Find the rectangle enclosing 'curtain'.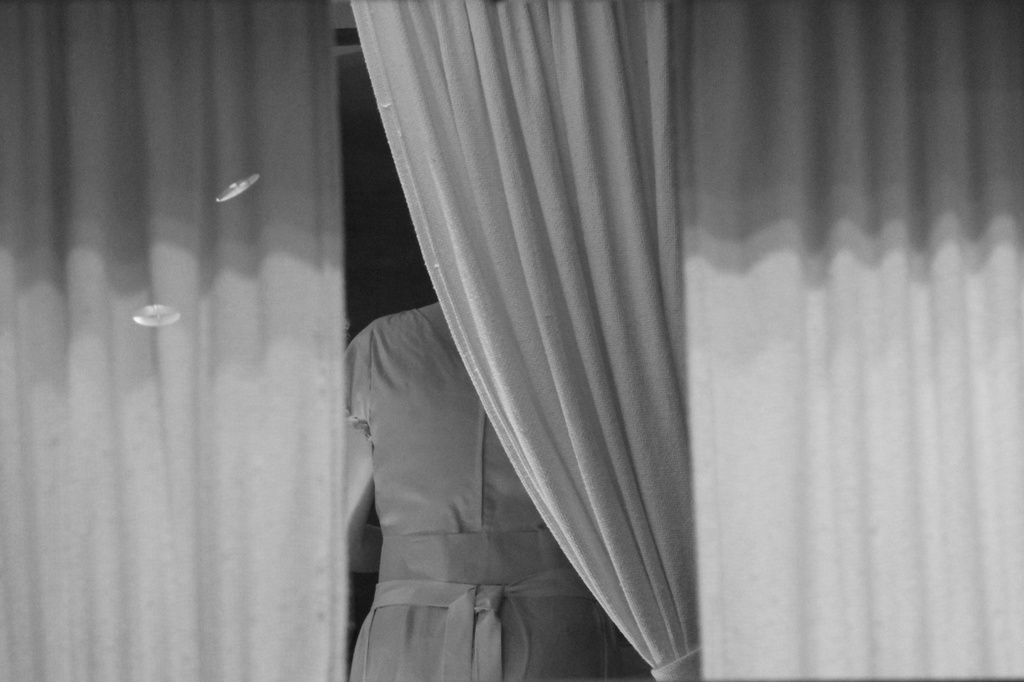
0/0/349/681.
